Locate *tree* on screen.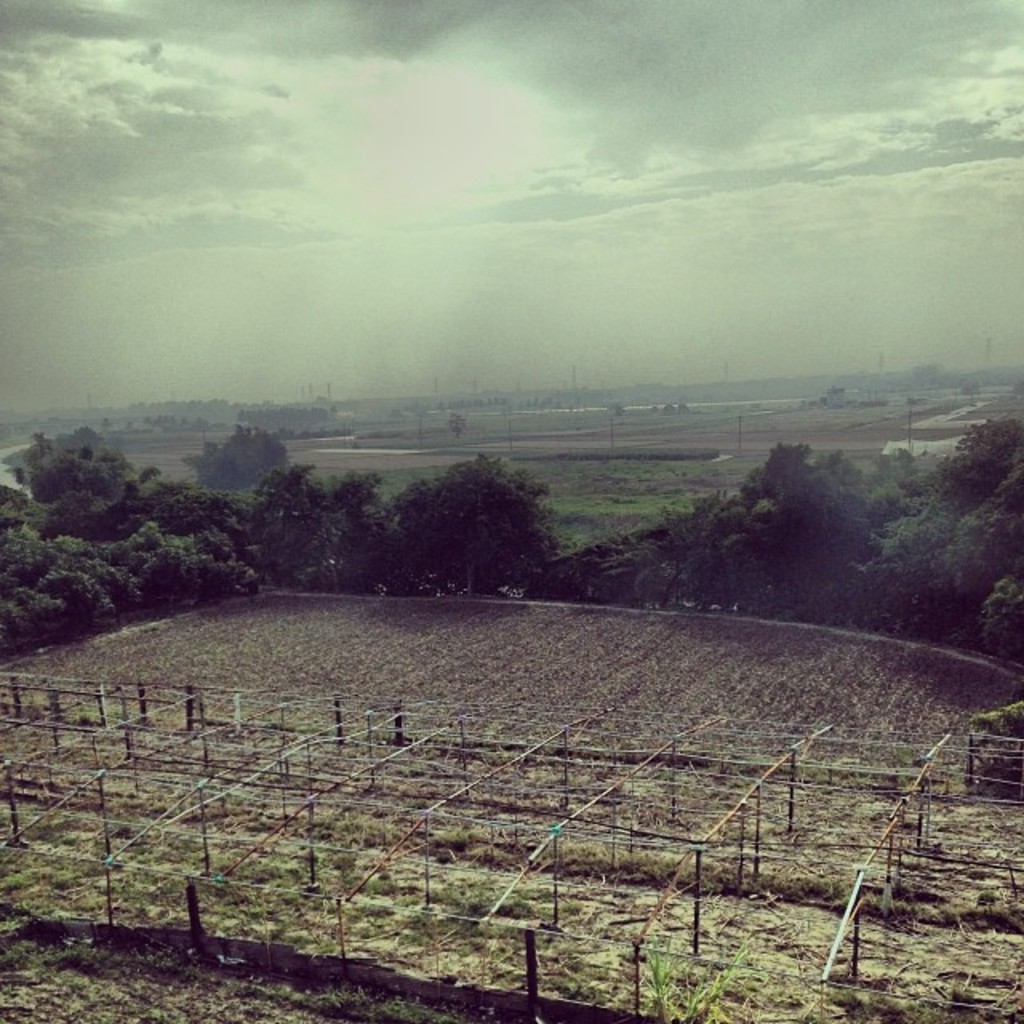
On screen at (x1=182, y1=427, x2=293, y2=490).
